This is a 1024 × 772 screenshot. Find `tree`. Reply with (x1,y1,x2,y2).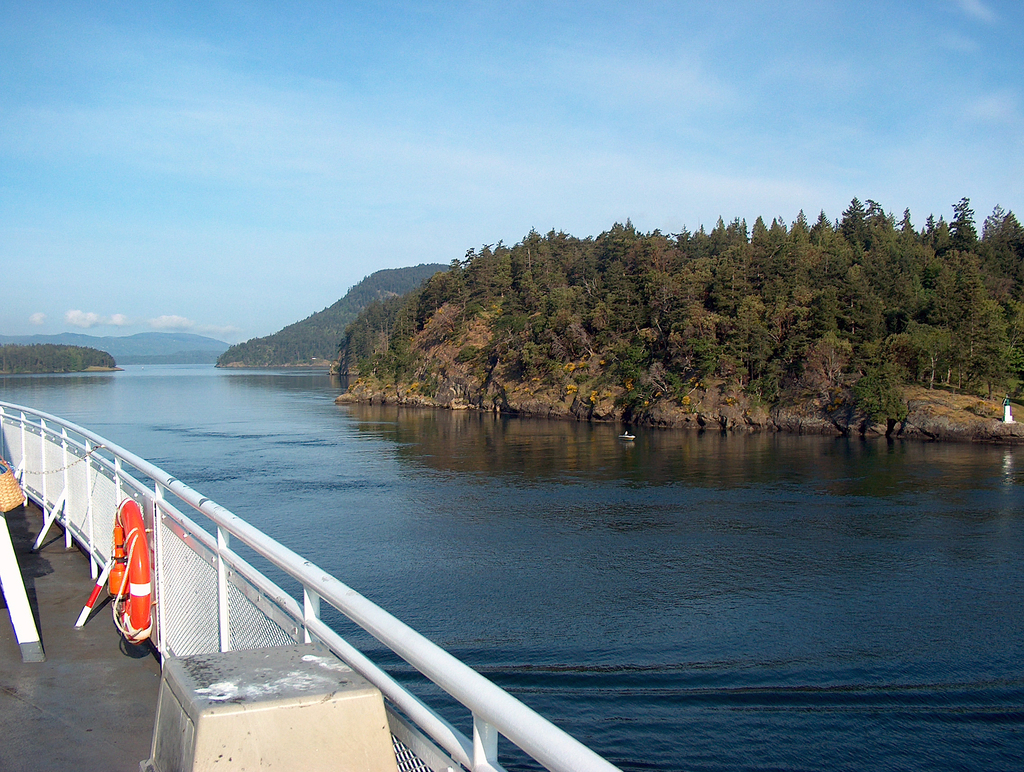
(388,274,440,343).
